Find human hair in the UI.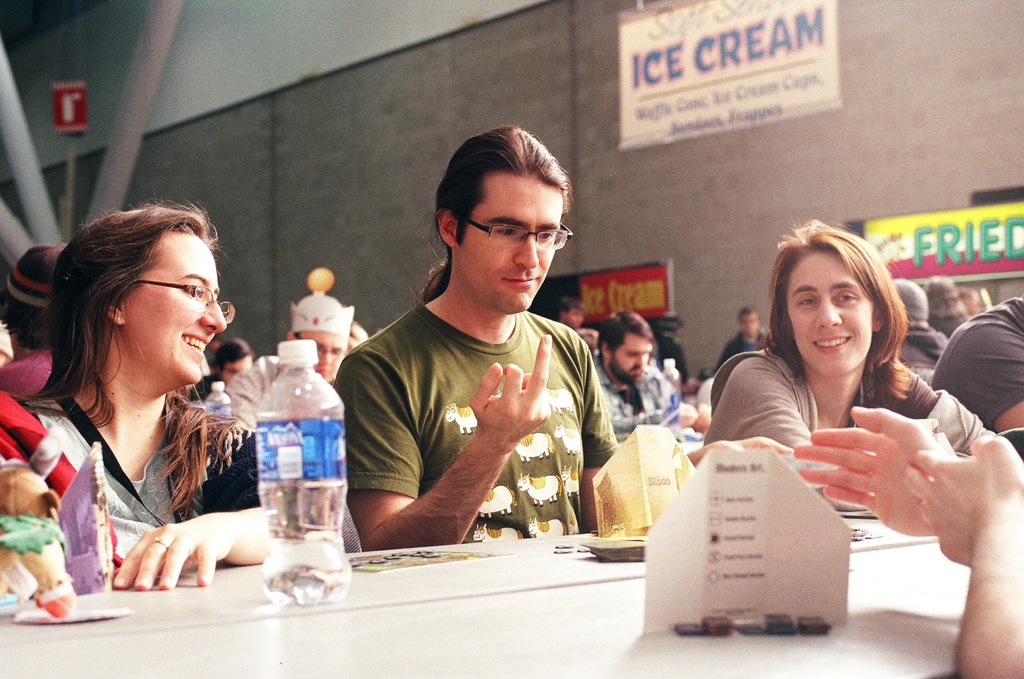
UI element at bbox=[0, 289, 45, 349].
